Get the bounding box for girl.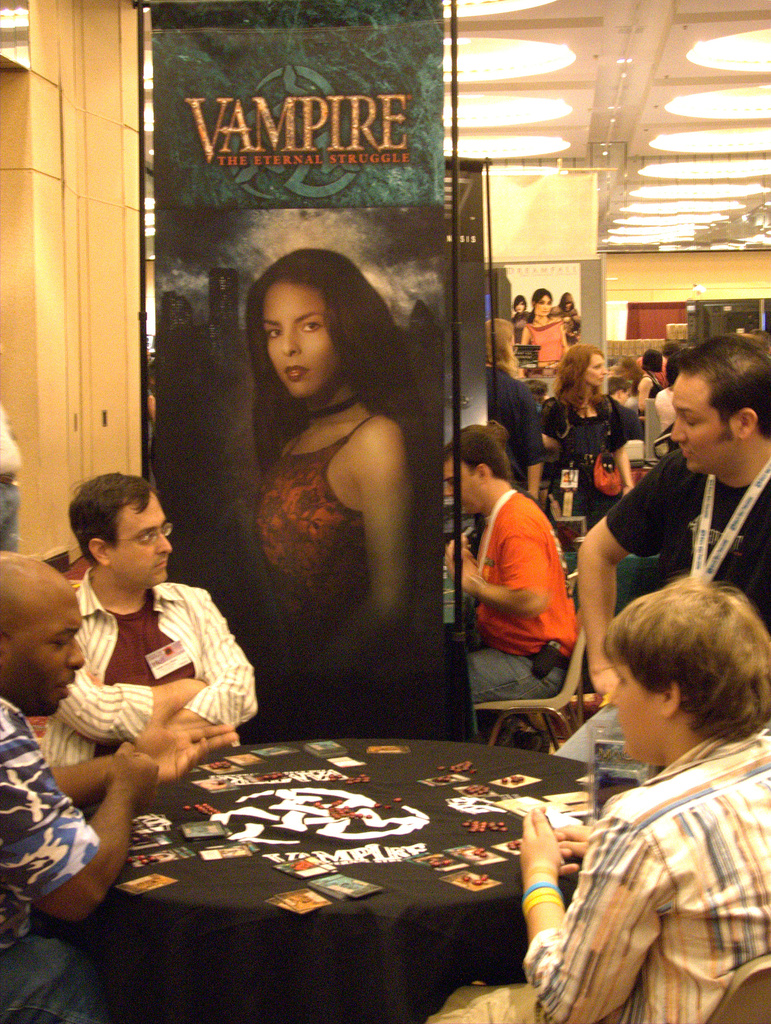
bbox=(229, 244, 412, 707).
